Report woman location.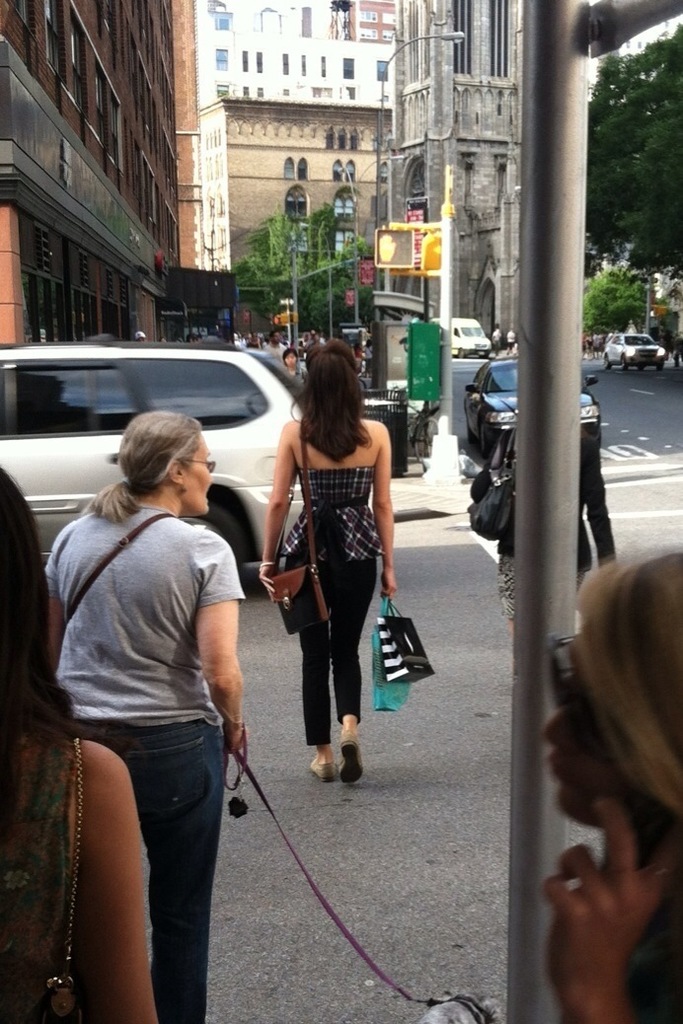
Report: 40,403,252,1023.
